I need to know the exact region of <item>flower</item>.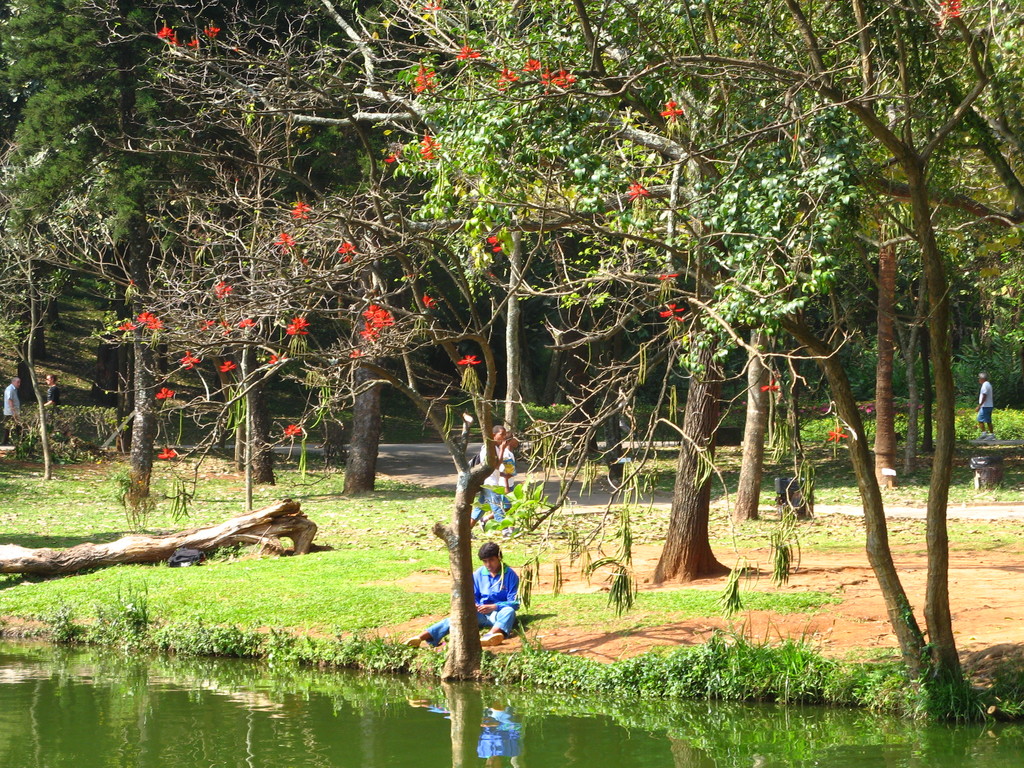
Region: 213,276,232,302.
